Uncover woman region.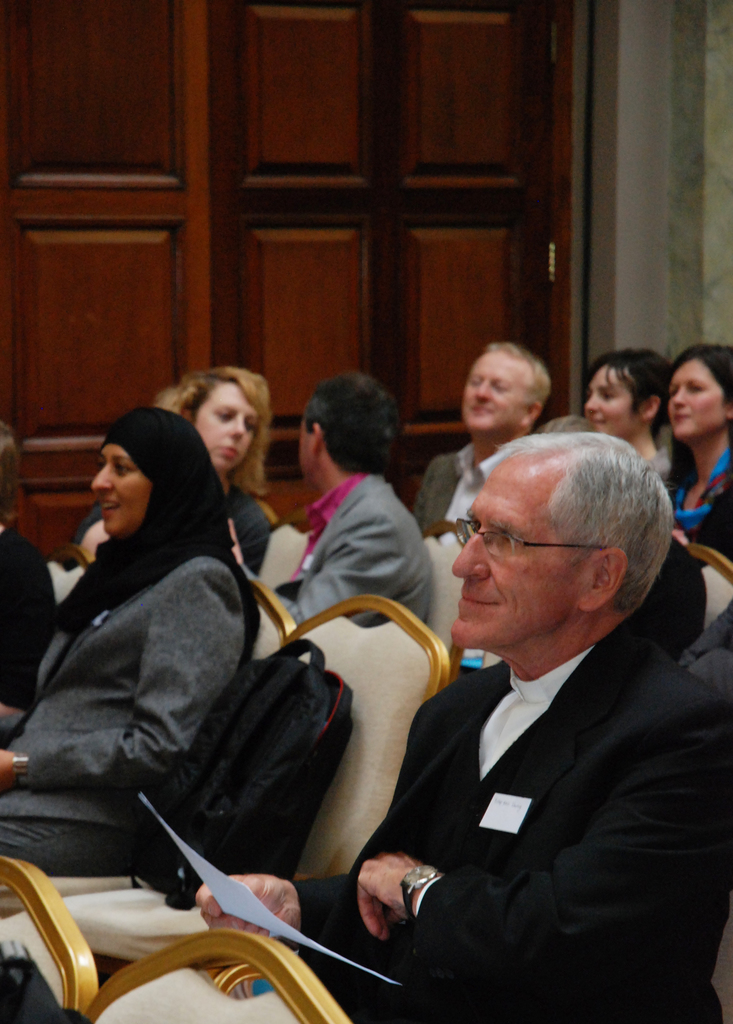
Uncovered: rect(72, 362, 286, 587).
